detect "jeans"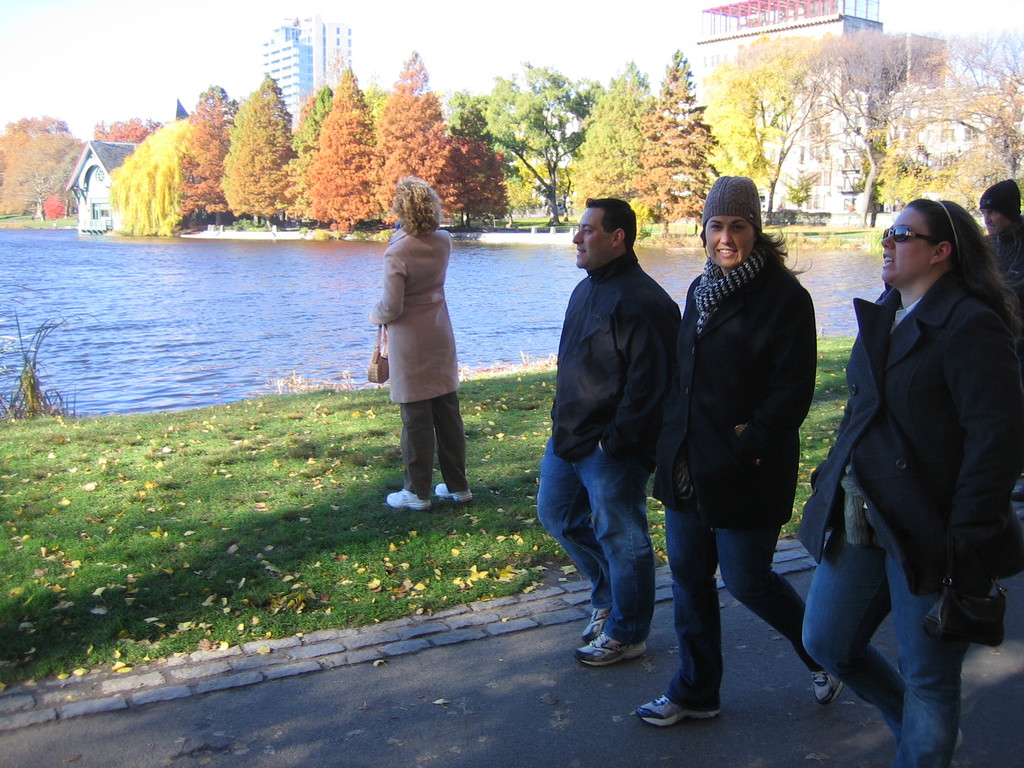
804 524 963 765
